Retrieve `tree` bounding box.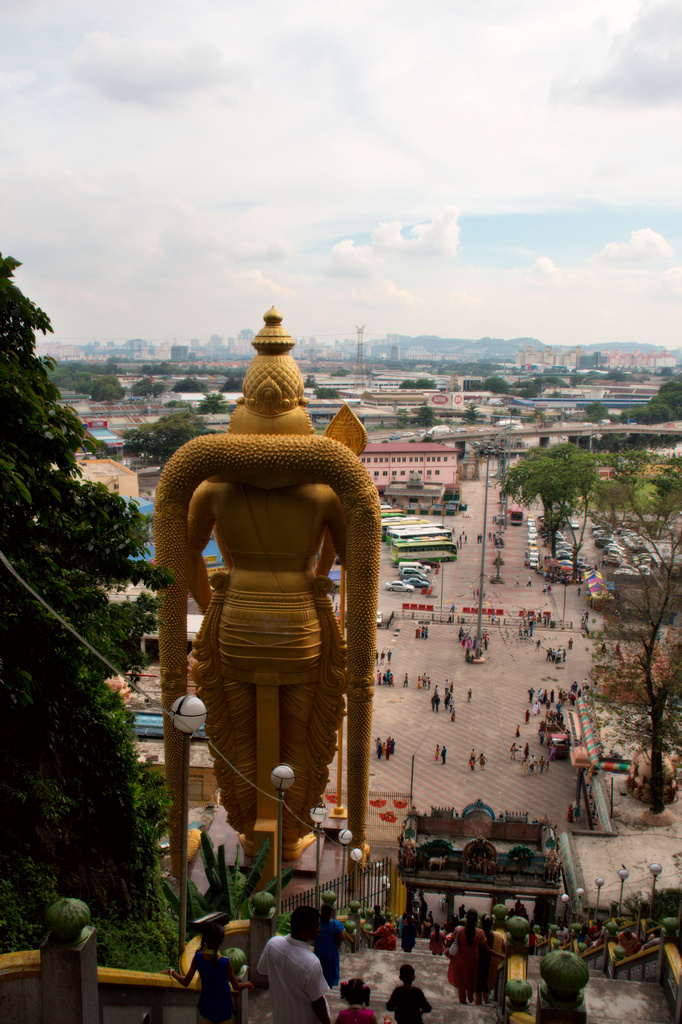
Bounding box: (x1=416, y1=407, x2=435, y2=421).
